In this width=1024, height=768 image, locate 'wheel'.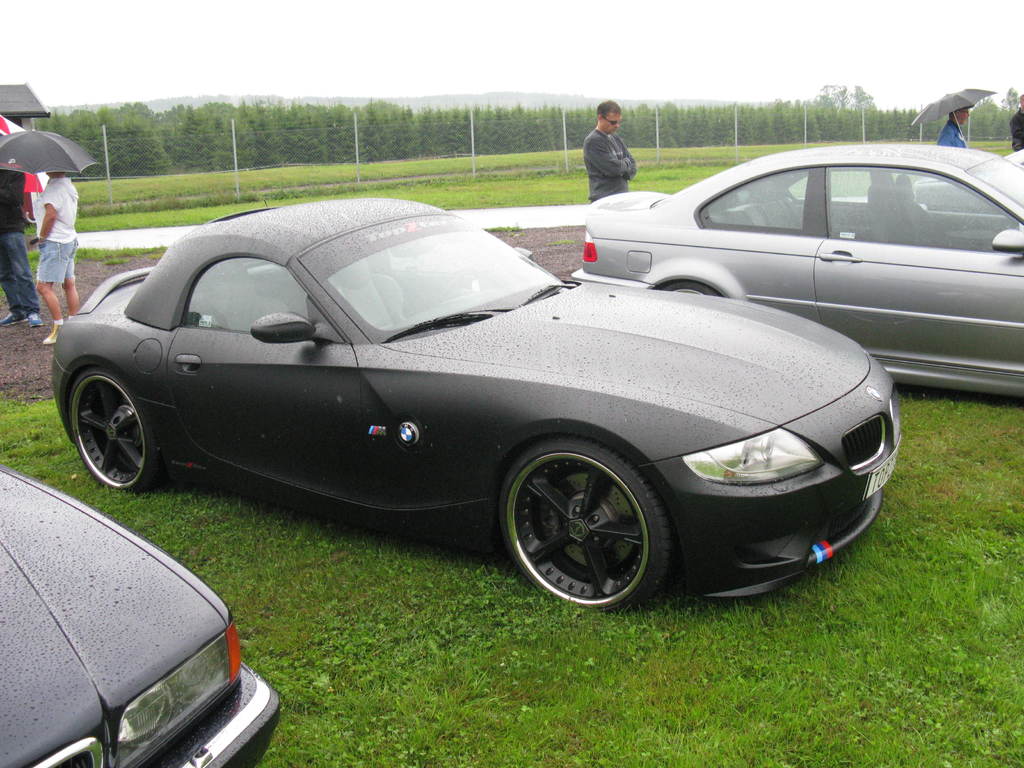
Bounding box: [x1=492, y1=433, x2=671, y2=609].
